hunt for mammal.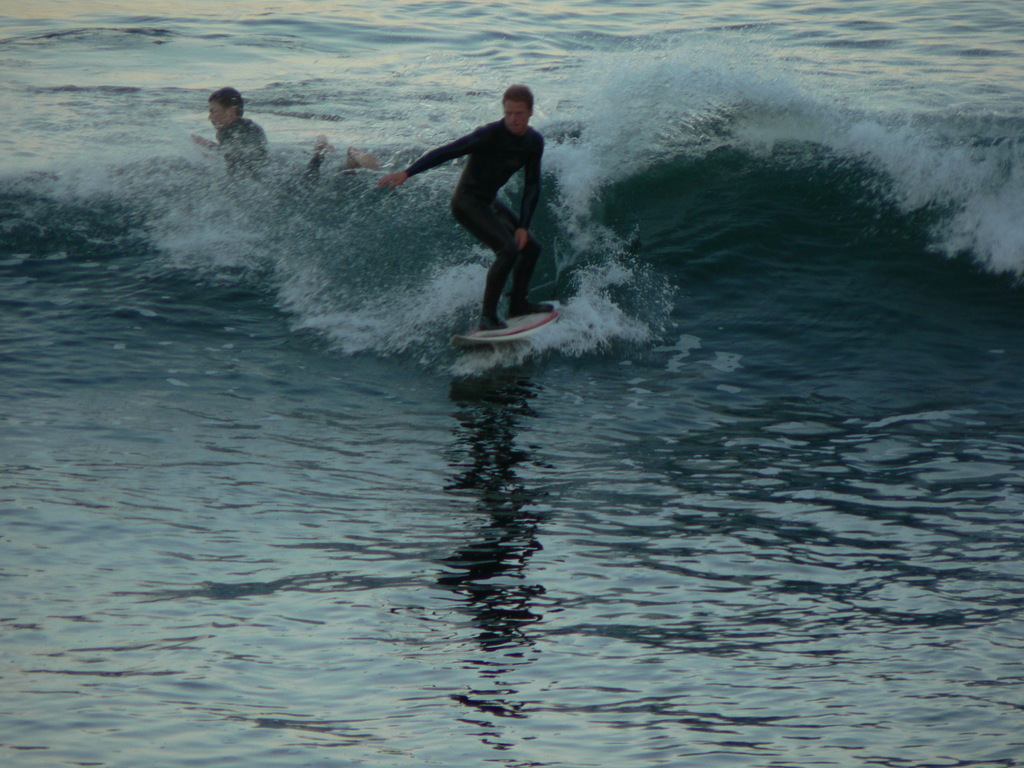
Hunted down at 198/86/374/193.
